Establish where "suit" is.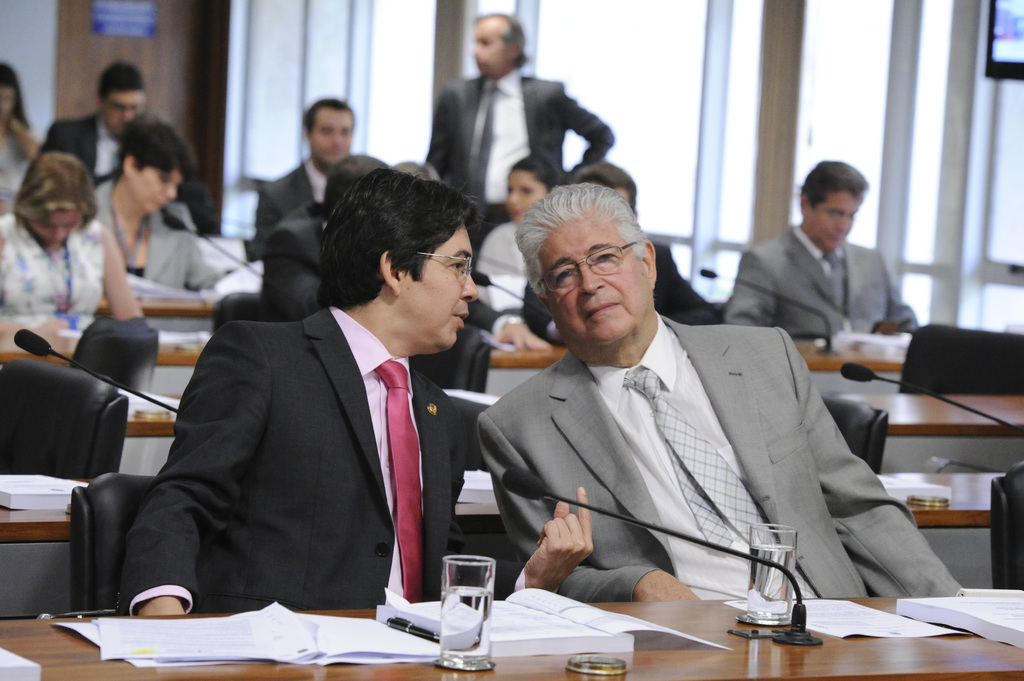
Established at bbox=(517, 241, 727, 347).
